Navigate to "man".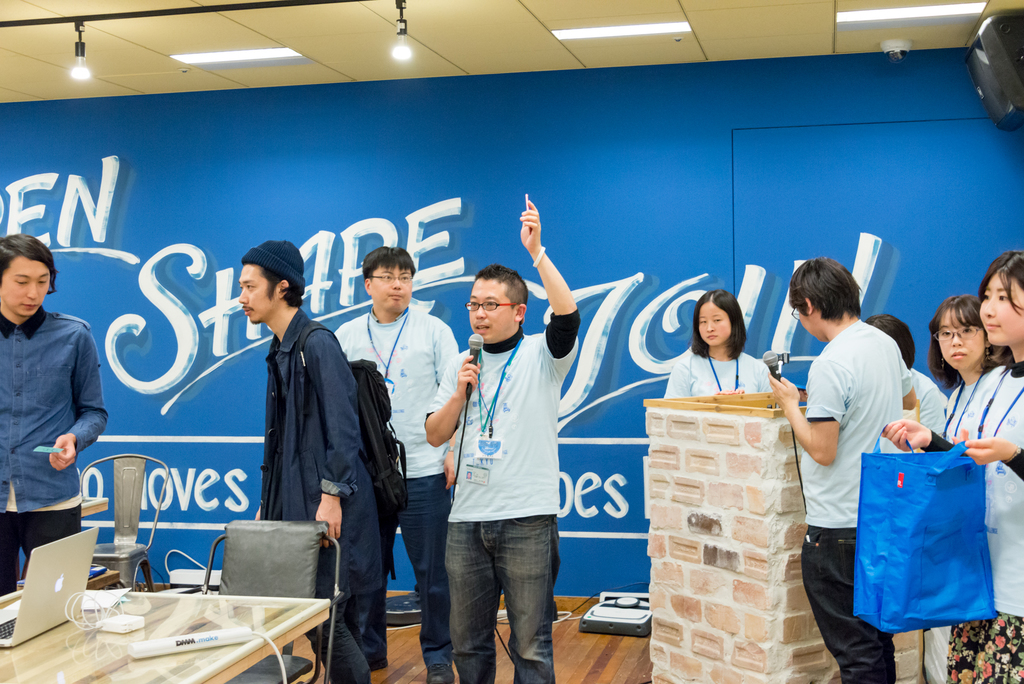
Navigation target: left=431, top=231, right=580, bottom=683.
